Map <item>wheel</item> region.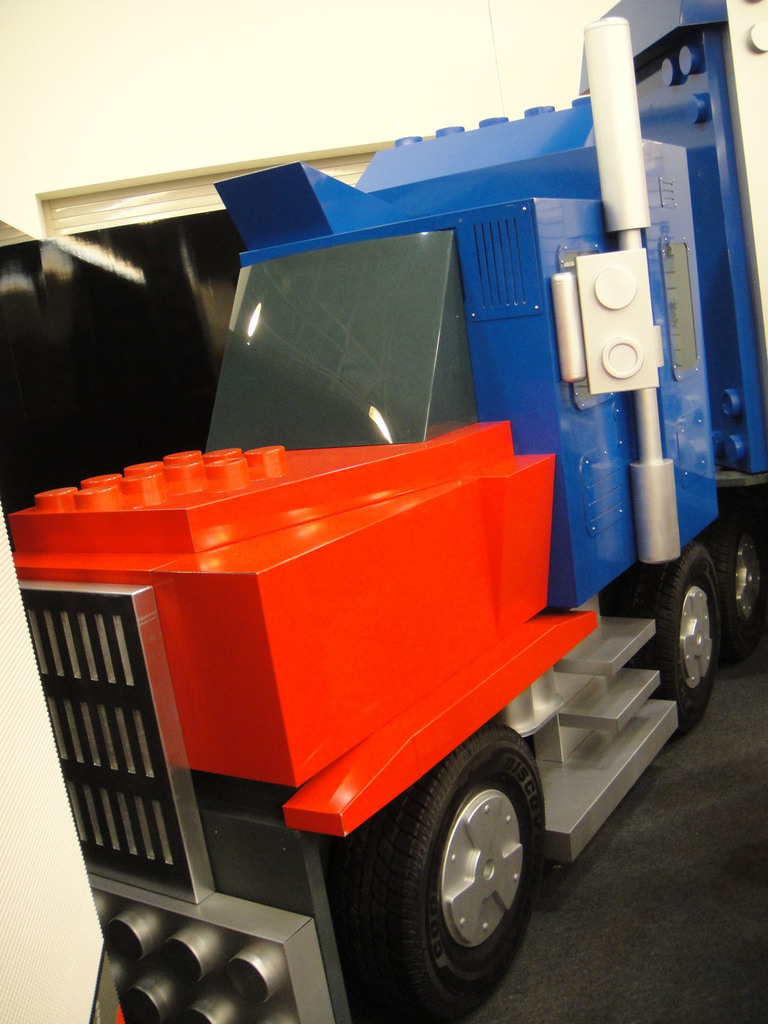
Mapped to [618,552,722,727].
